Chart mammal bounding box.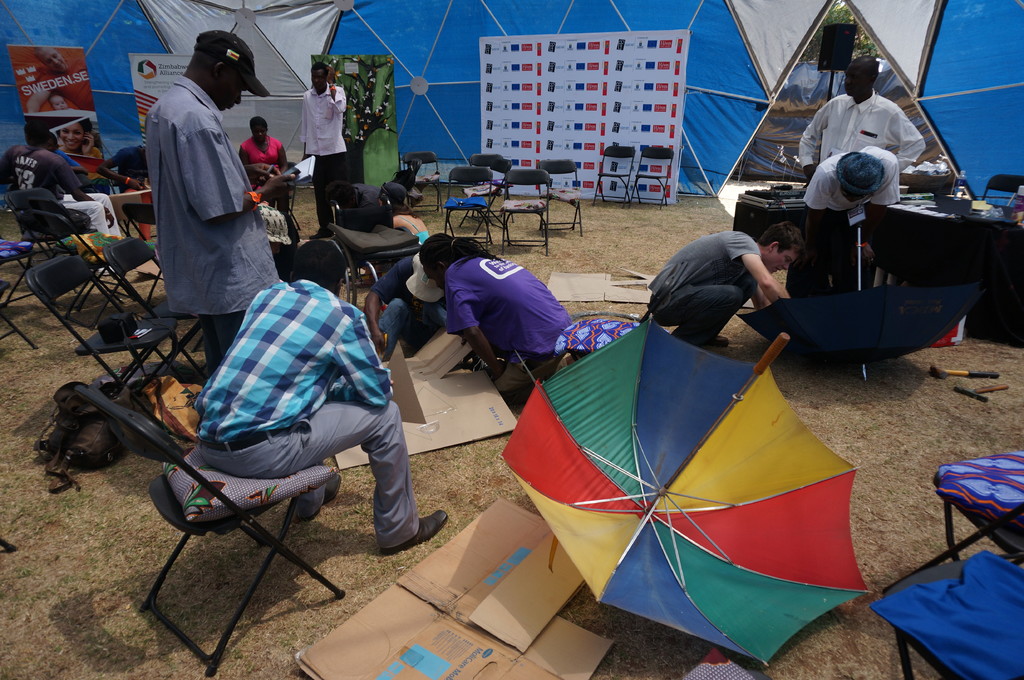
Charted: detection(296, 62, 348, 233).
